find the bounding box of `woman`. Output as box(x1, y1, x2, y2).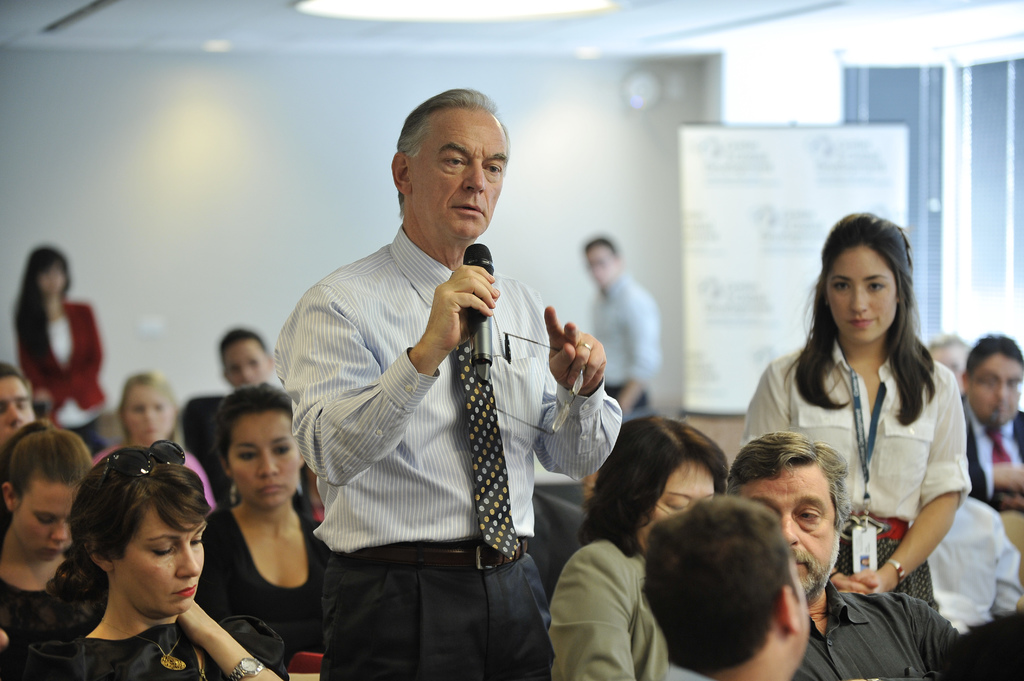
box(543, 415, 735, 680).
